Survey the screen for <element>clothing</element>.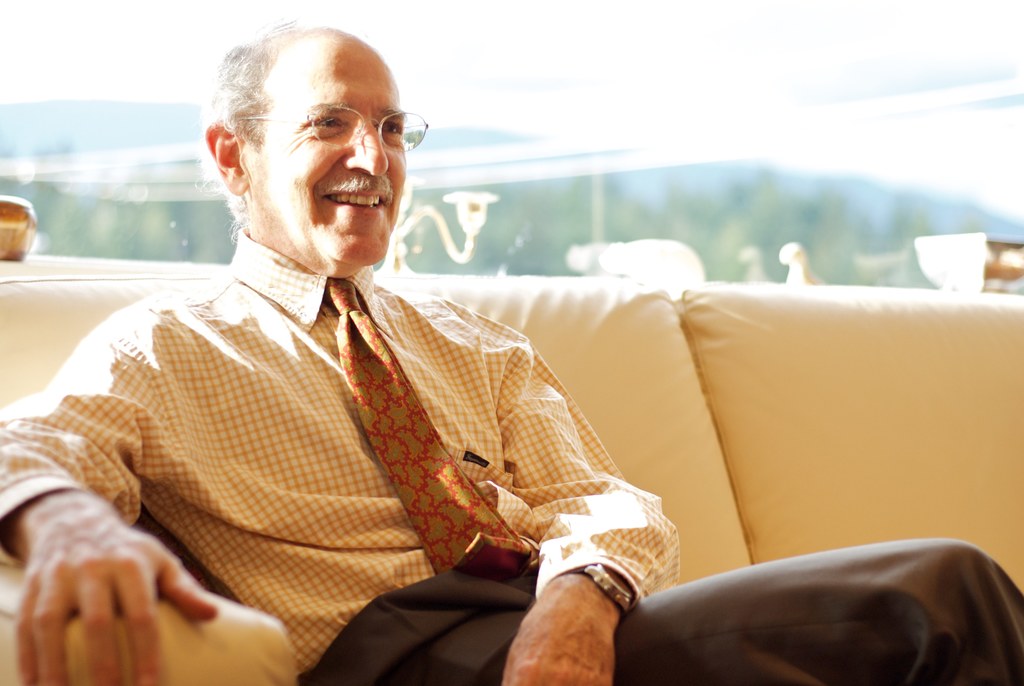
Survey found: [left=0, top=222, right=1023, bottom=685].
